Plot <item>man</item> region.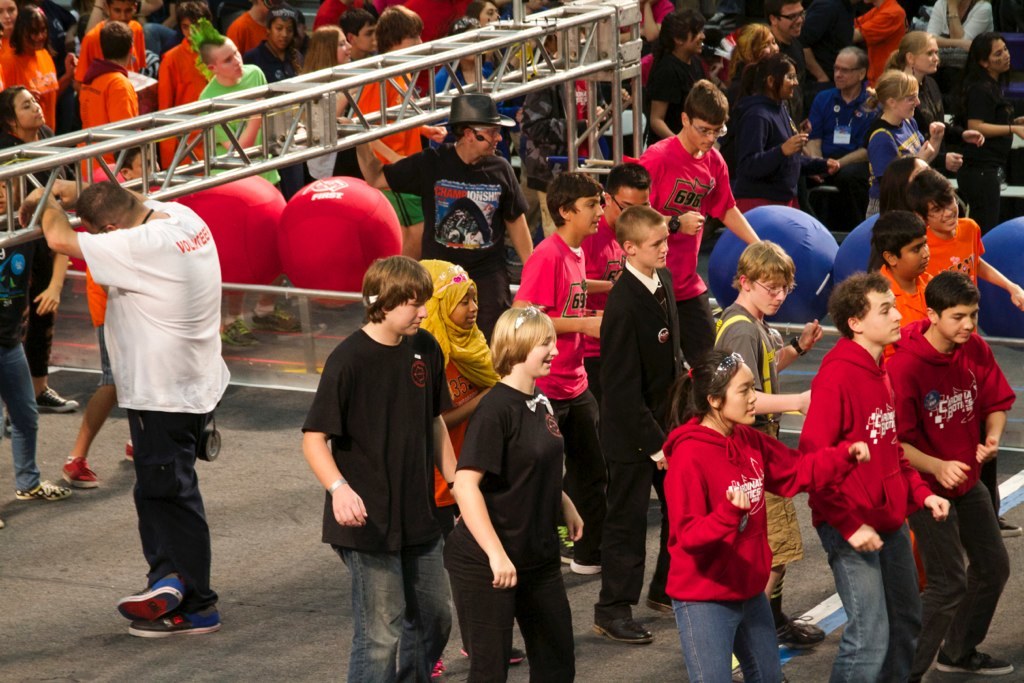
Plotted at locate(711, 240, 838, 656).
